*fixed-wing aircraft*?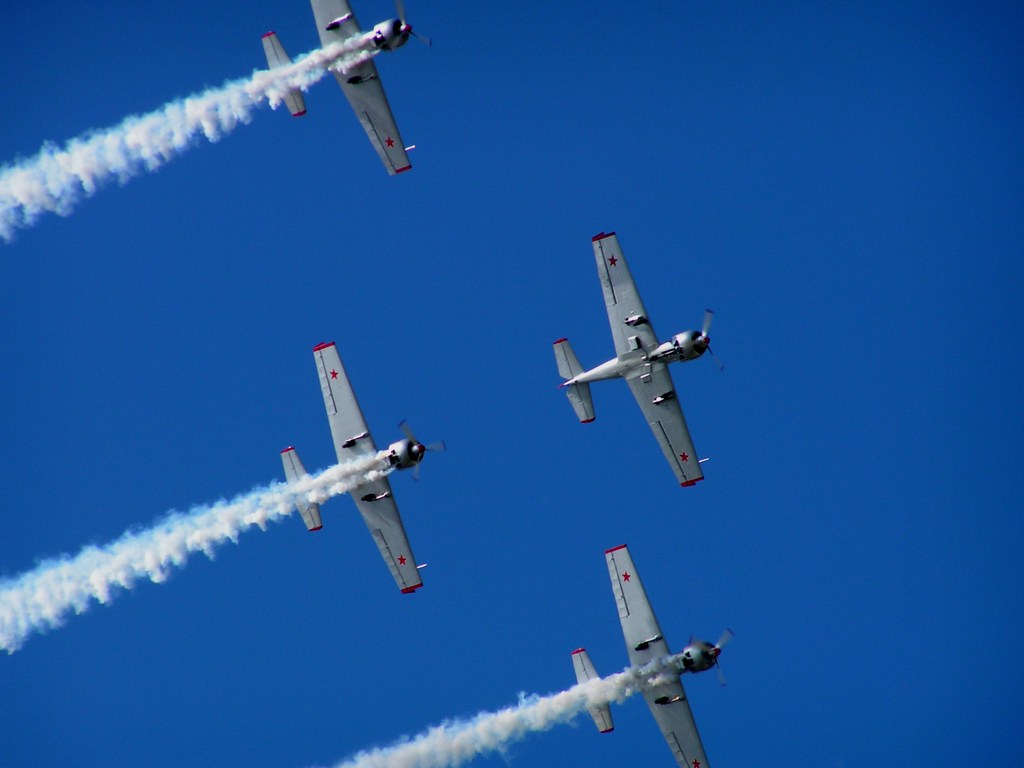
locate(551, 229, 731, 490)
